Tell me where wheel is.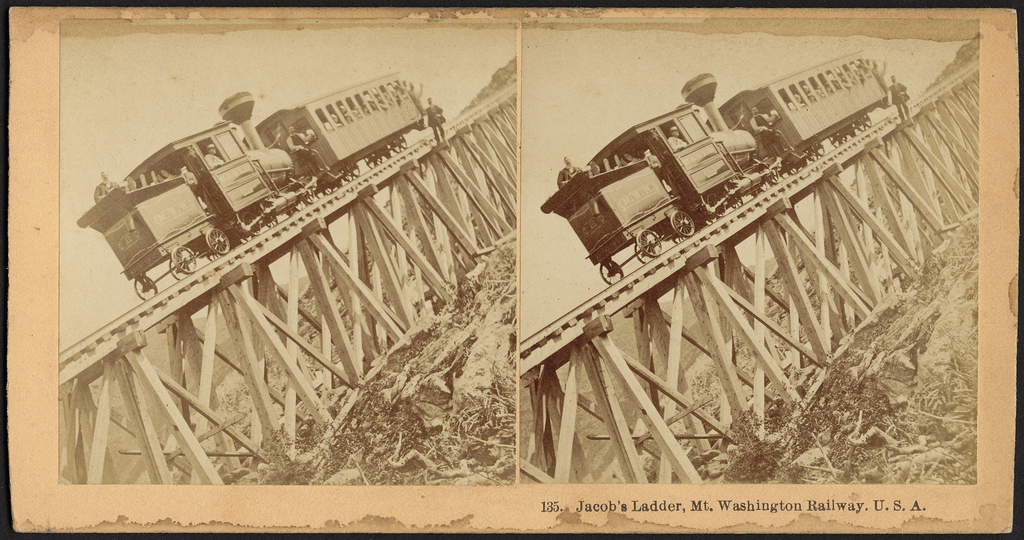
wheel is at box(239, 211, 264, 233).
